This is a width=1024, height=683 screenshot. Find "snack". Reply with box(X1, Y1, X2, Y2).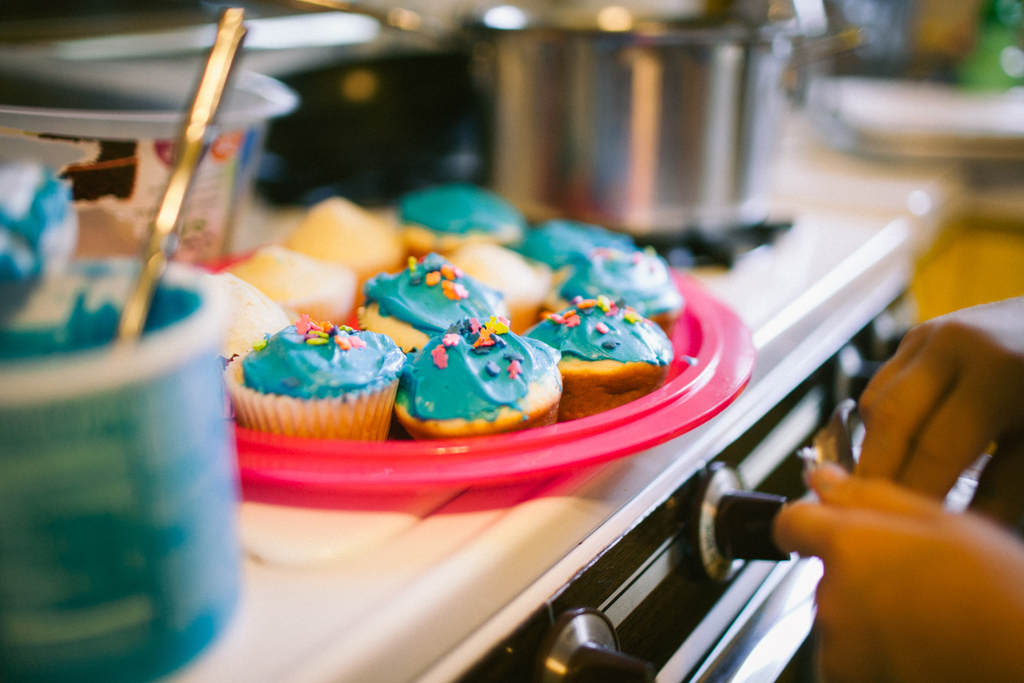
box(539, 246, 694, 347).
